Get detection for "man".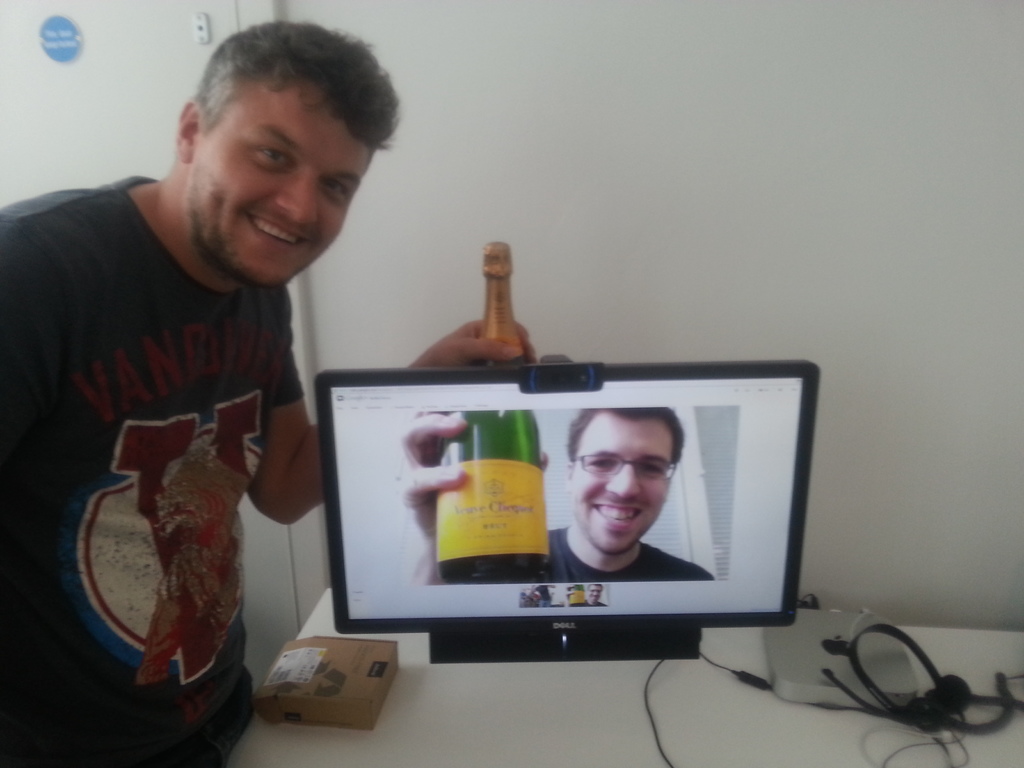
Detection: <box>6,49,397,711</box>.
